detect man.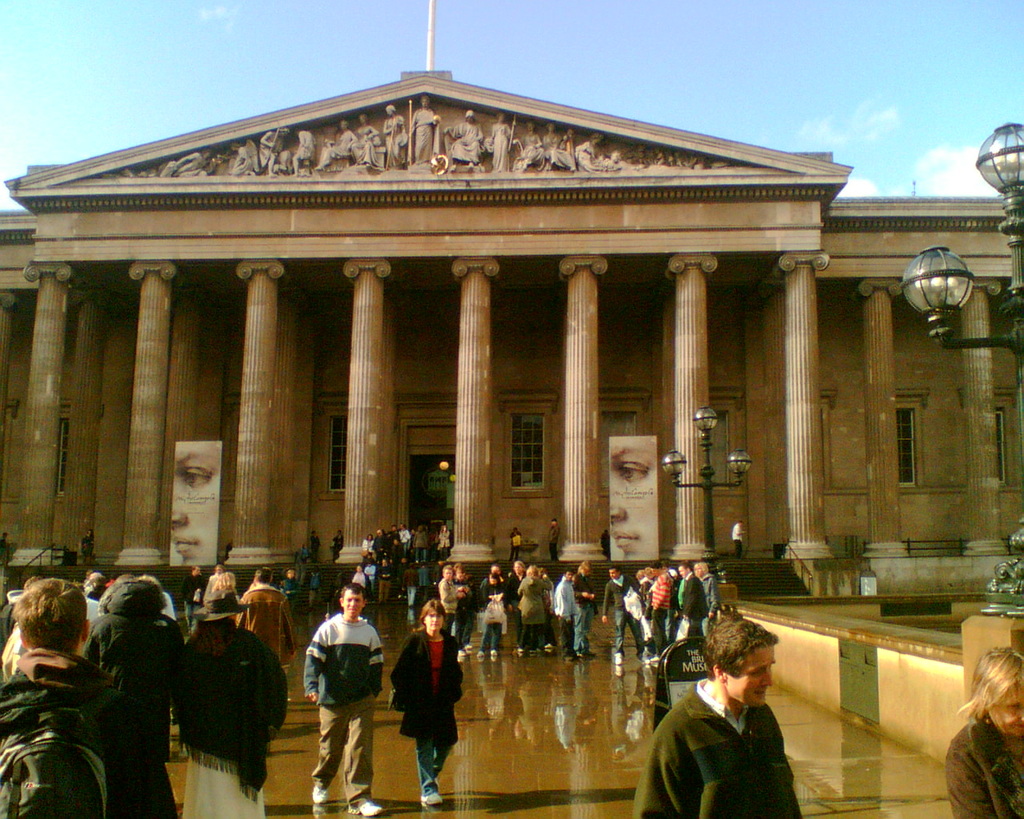
Detected at [182, 565, 206, 631].
